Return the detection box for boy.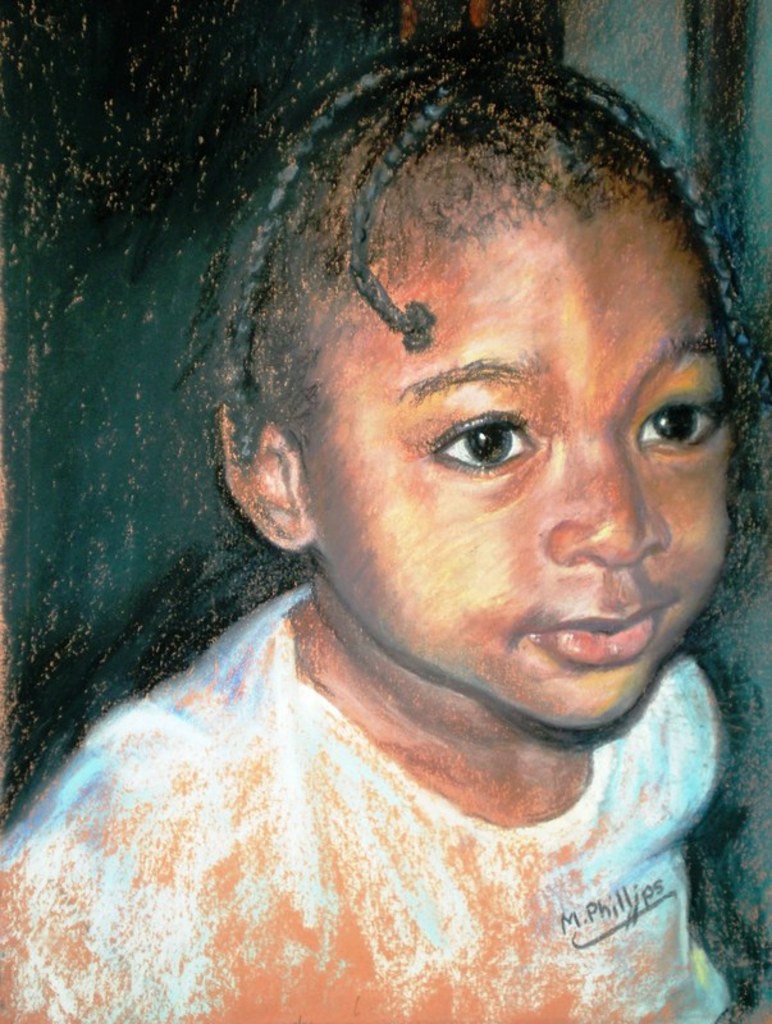
rect(1, 42, 766, 1023).
